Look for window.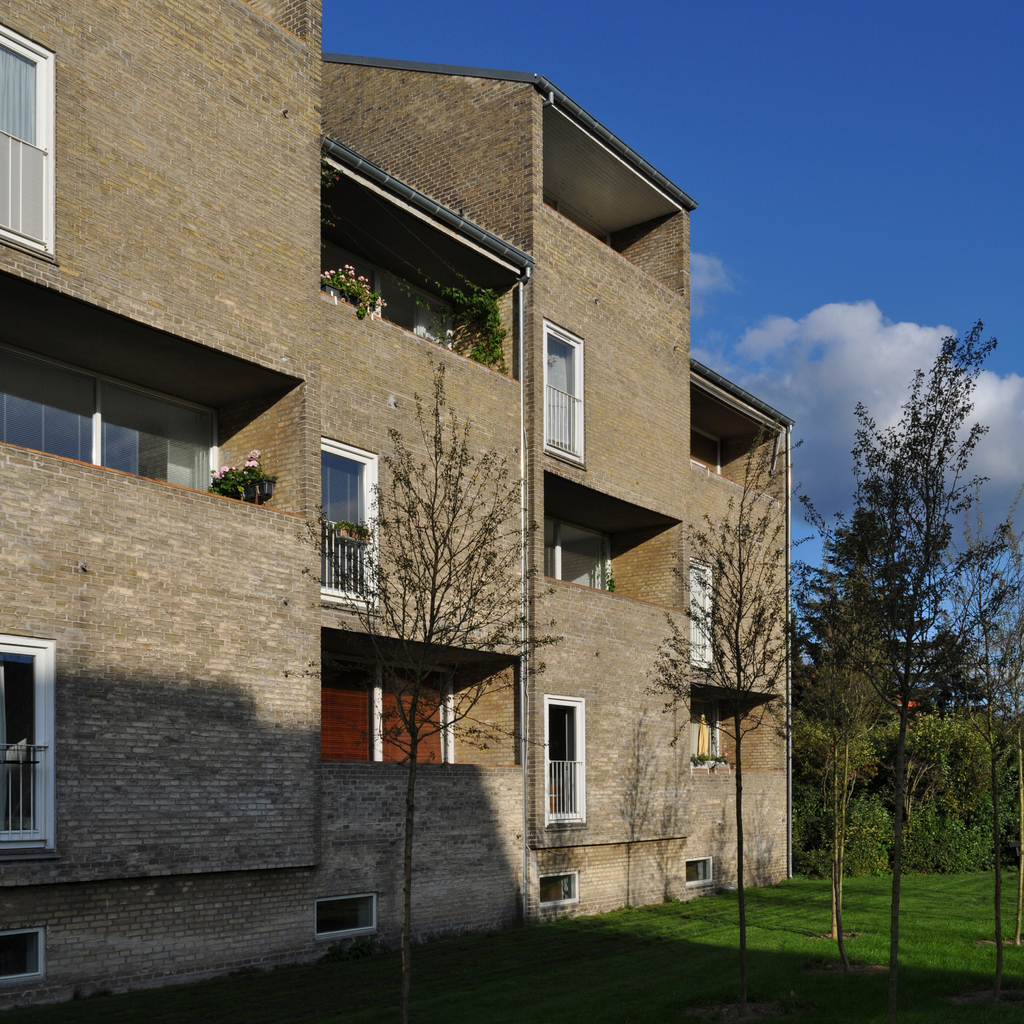
Found: select_region(310, 425, 385, 577).
